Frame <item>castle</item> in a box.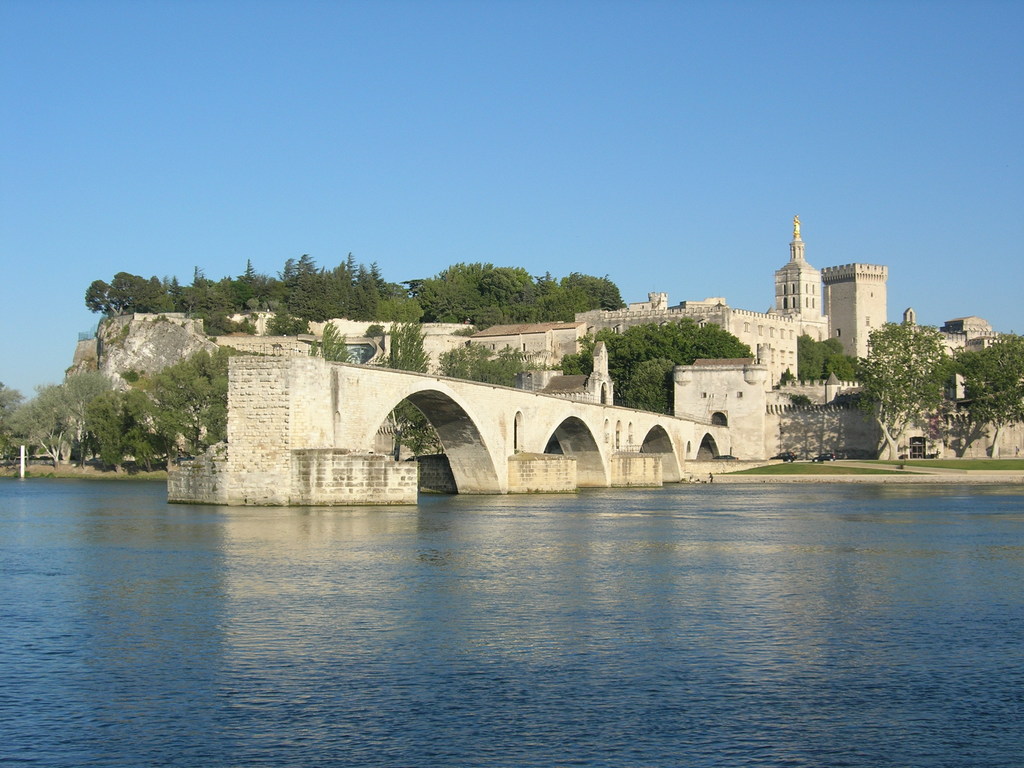
BBox(576, 214, 1023, 461).
